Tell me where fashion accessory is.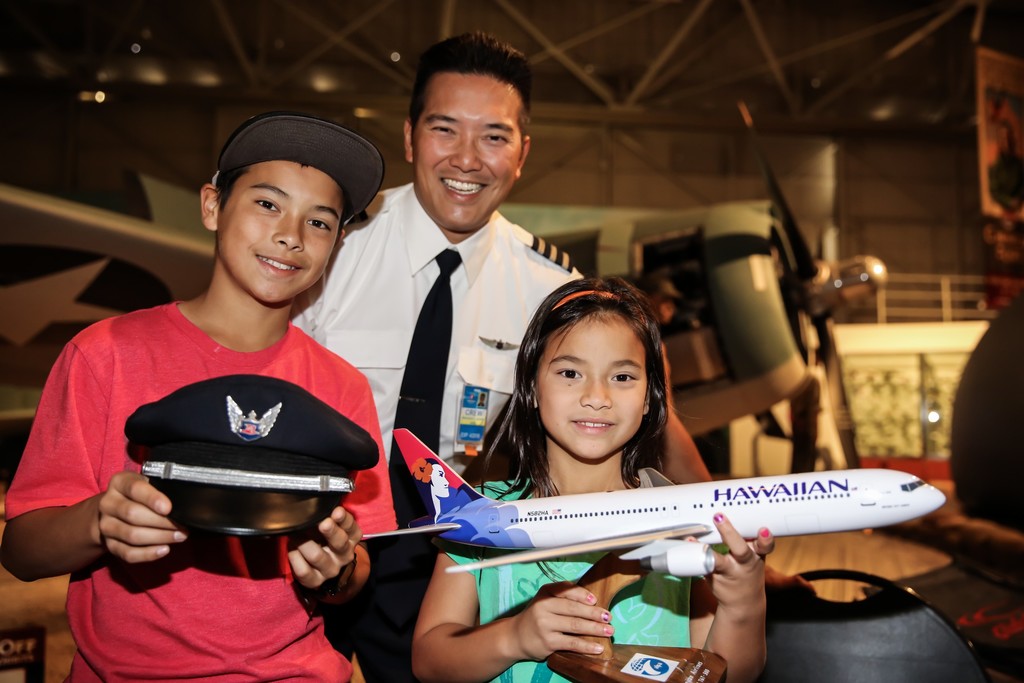
fashion accessory is at detection(586, 593, 598, 604).
